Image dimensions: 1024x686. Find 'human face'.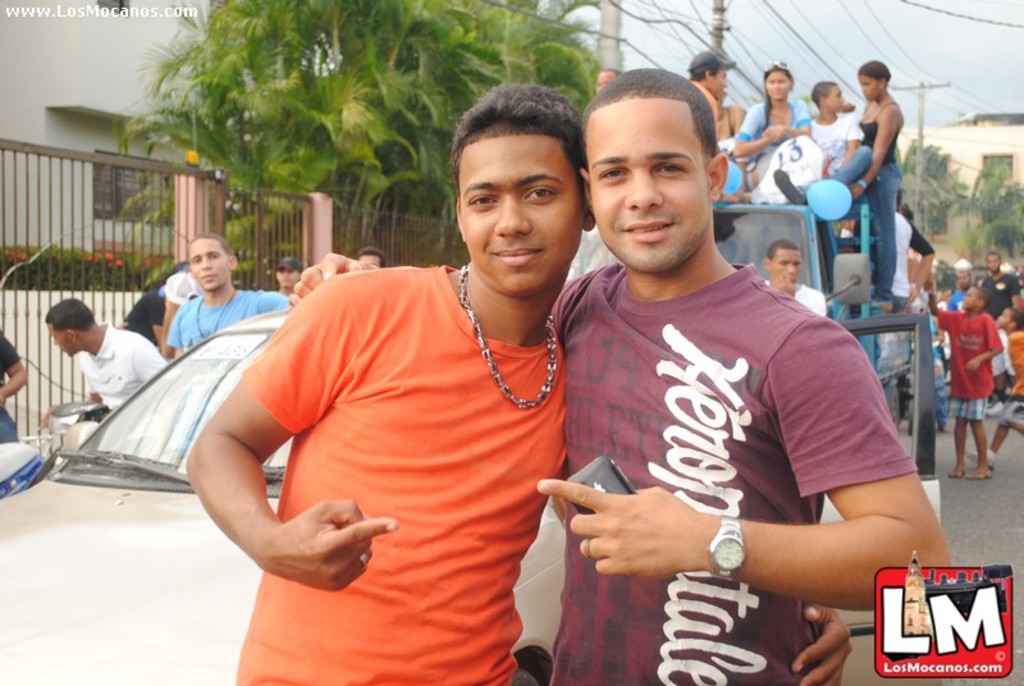
<box>860,78,879,97</box>.
